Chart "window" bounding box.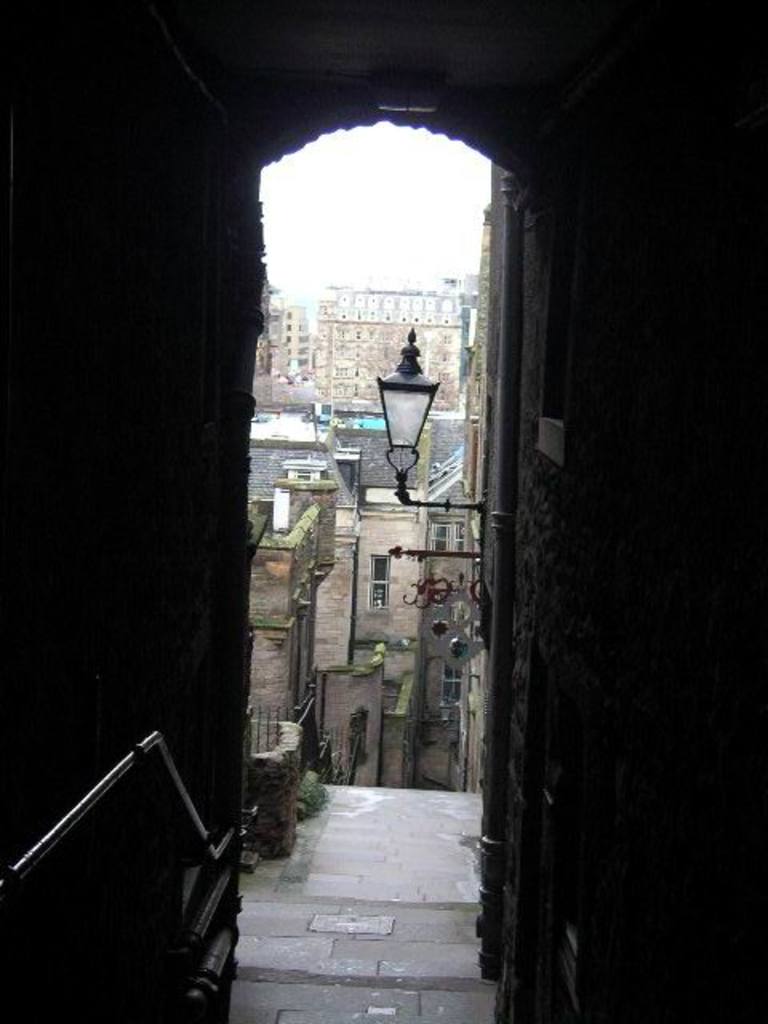
Charted: box(368, 554, 389, 603).
